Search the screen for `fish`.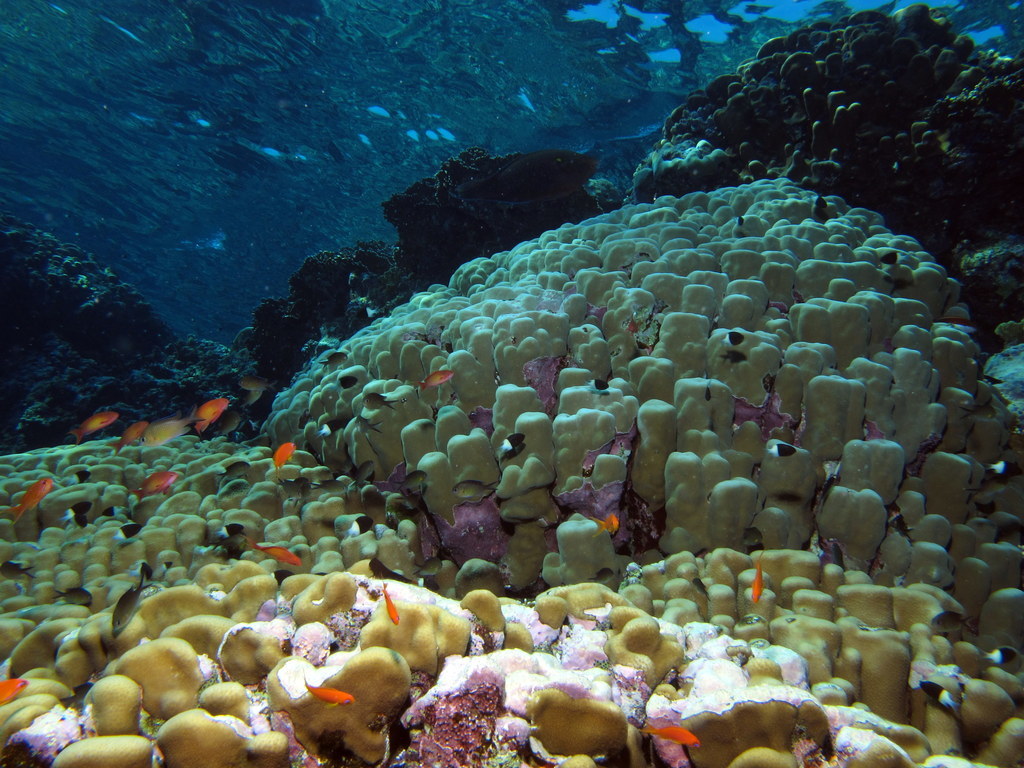
Found at (51,580,93,606).
